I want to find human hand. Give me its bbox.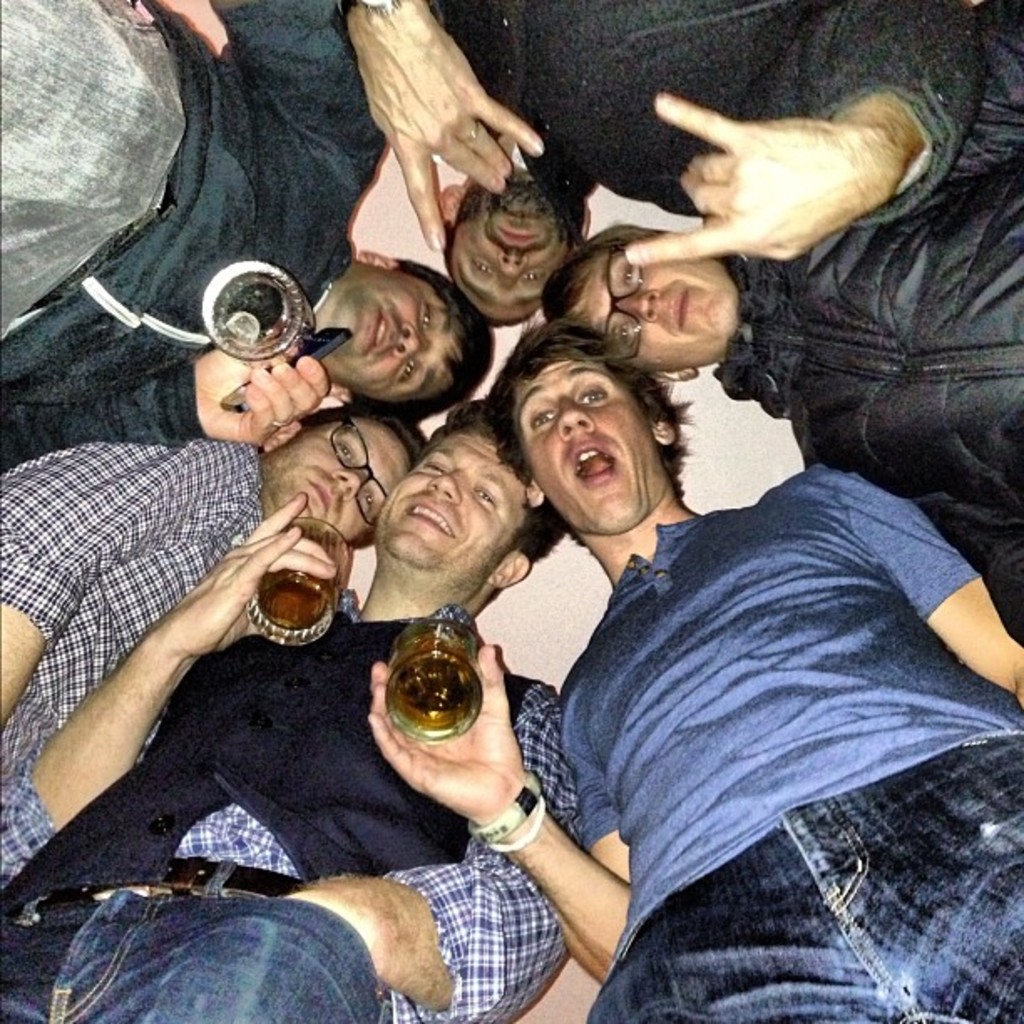
{"x1": 162, "y1": 492, "x2": 348, "y2": 661}.
